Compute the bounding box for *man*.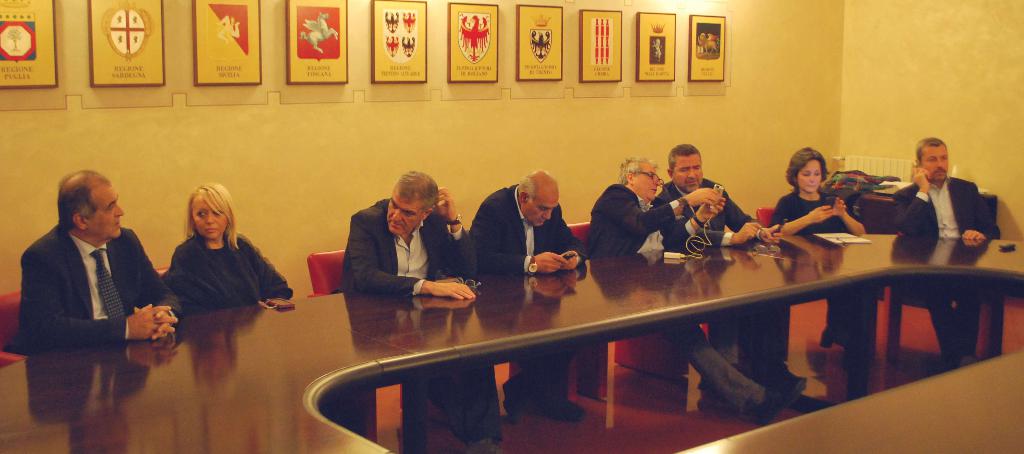
BBox(595, 159, 709, 259).
